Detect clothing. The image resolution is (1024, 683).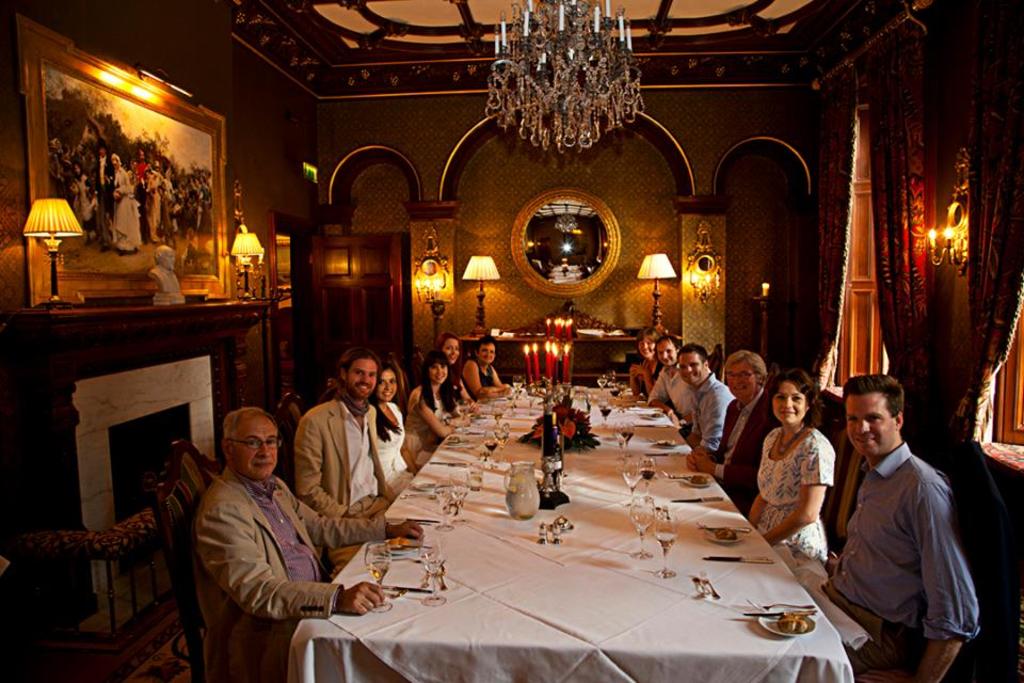
{"left": 825, "top": 413, "right": 989, "bottom": 674}.
